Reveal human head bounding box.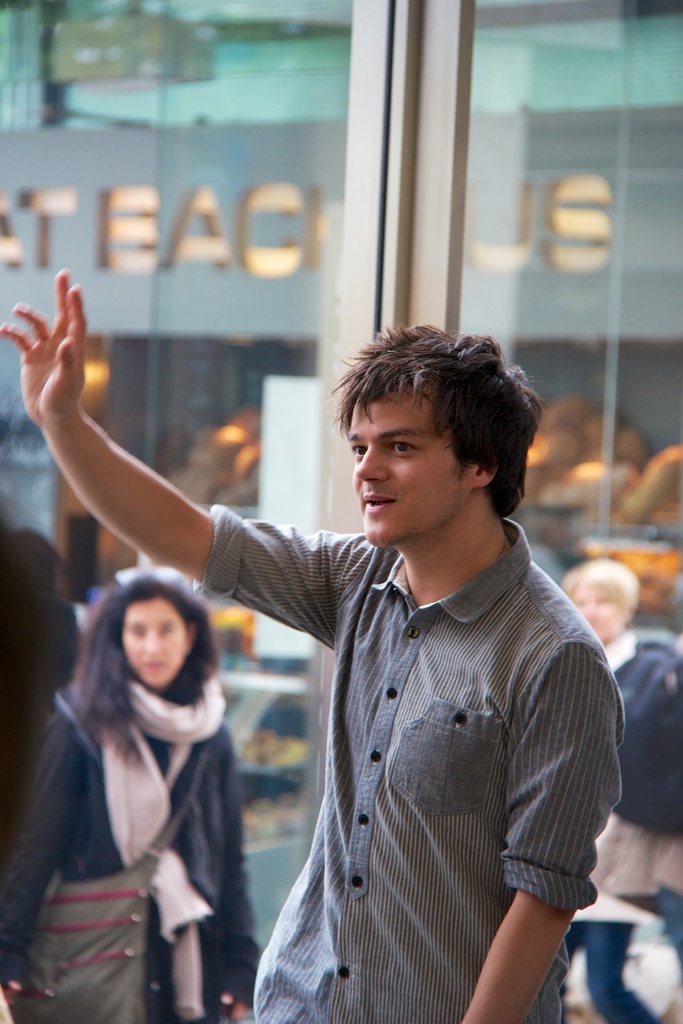
Revealed: (left=99, top=569, right=204, bottom=693).
